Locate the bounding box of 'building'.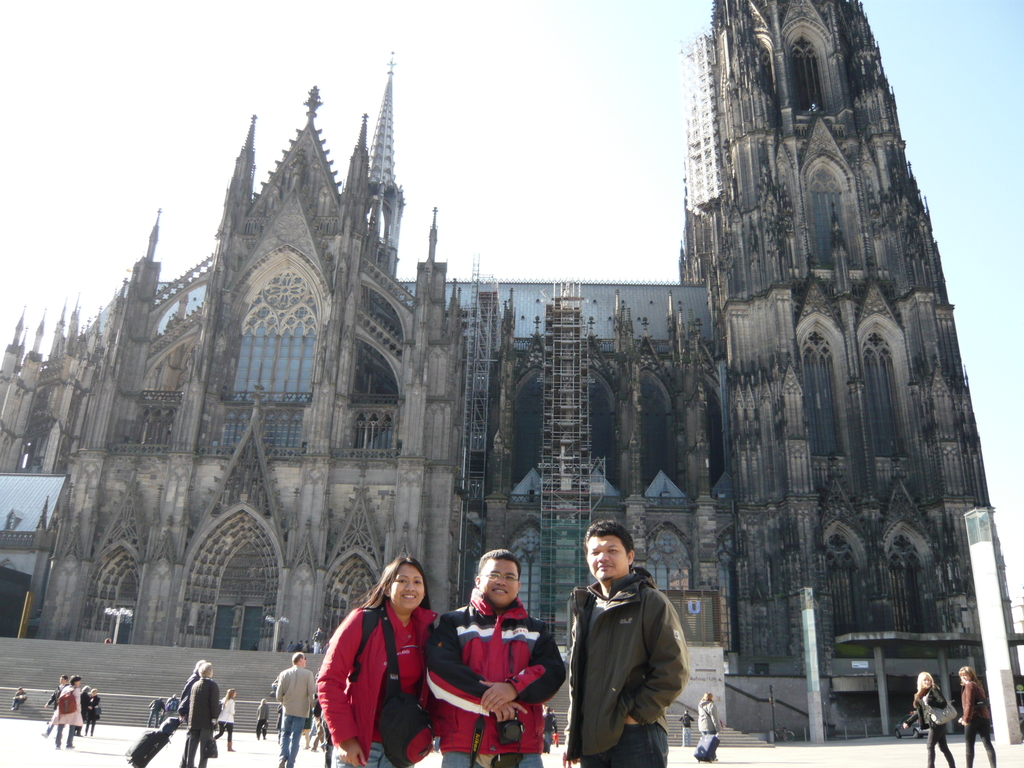
Bounding box: {"x1": 0, "y1": 0, "x2": 1023, "y2": 746}.
